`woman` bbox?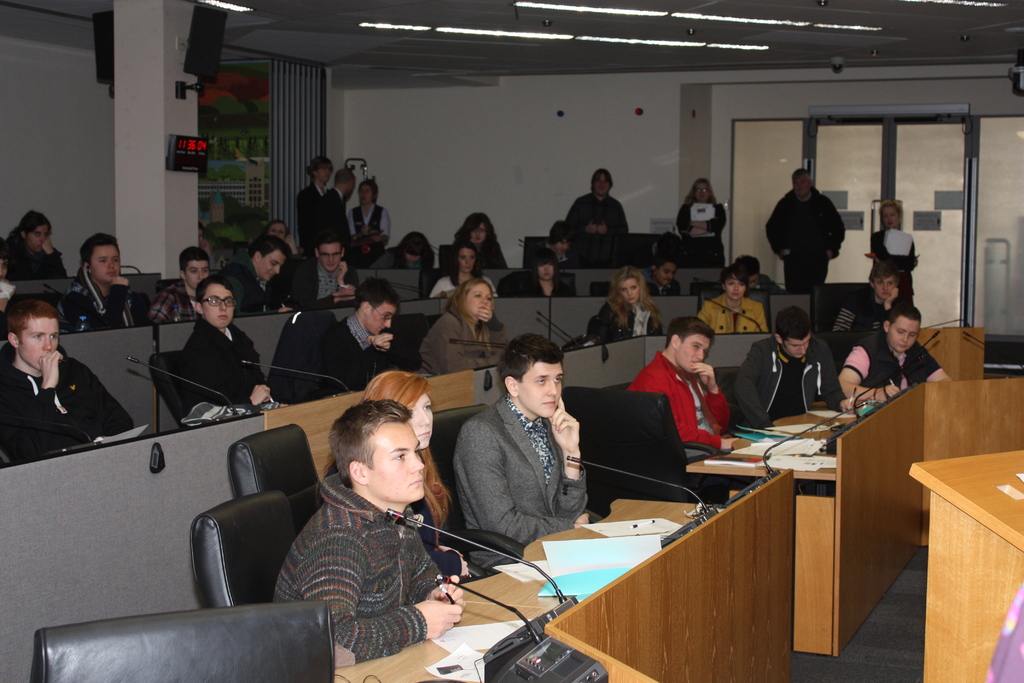
x1=509 y1=247 x2=573 y2=299
